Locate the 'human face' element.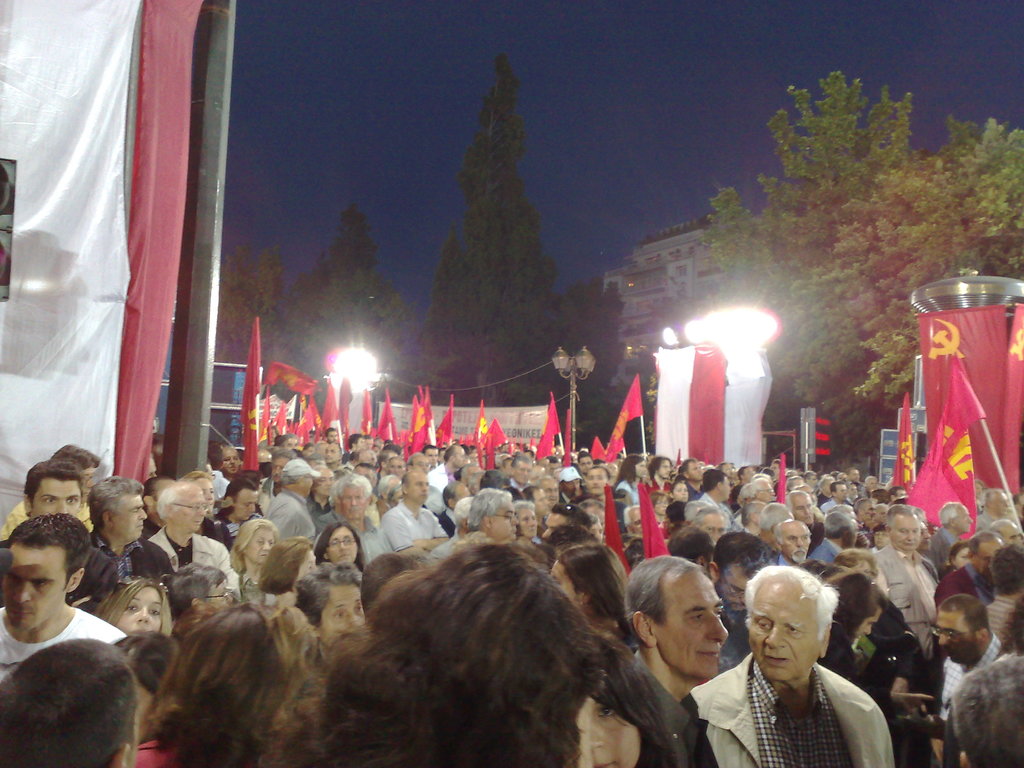
Element bbox: <box>588,699,641,767</box>.
